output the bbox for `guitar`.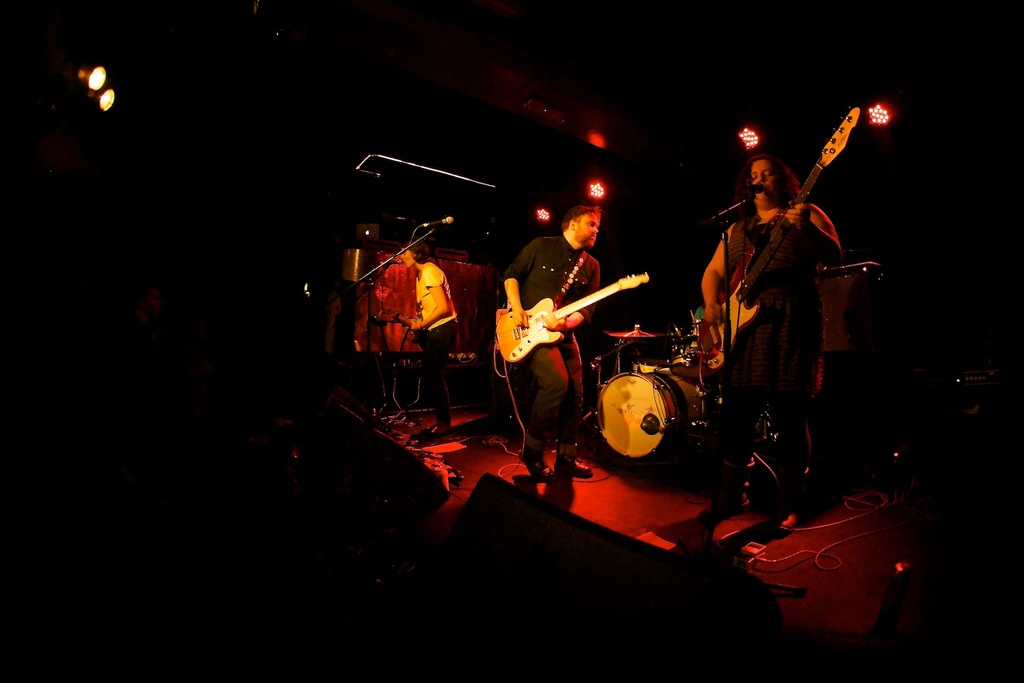
BBox(692, 103, 865, 369).
